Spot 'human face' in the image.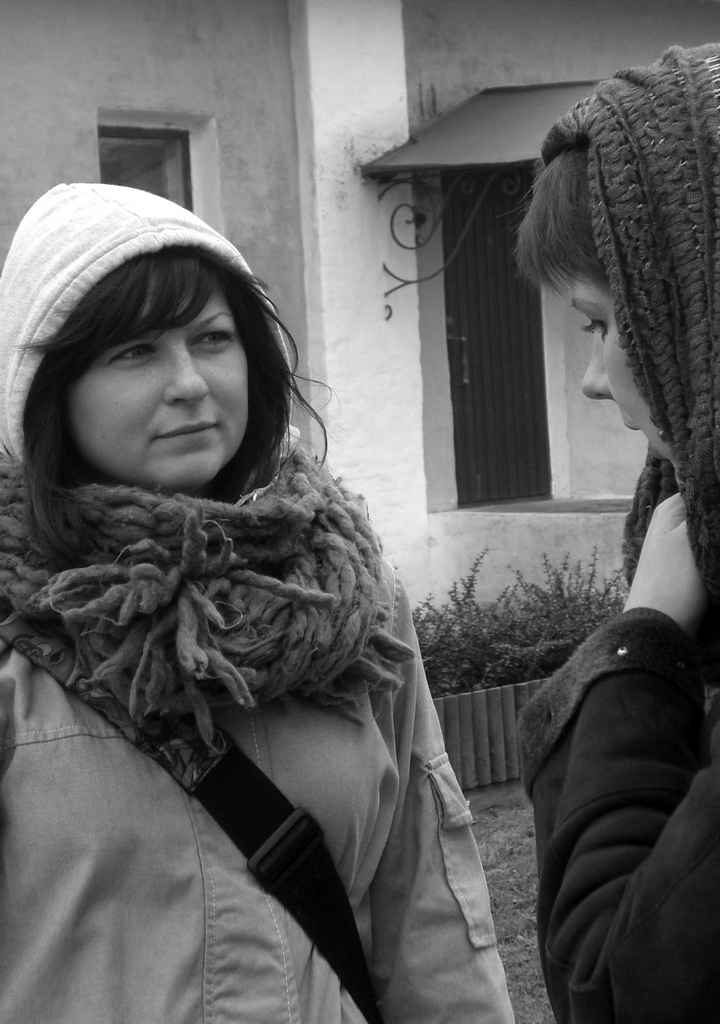
'human face' found at [x1=554, y1=269, x2=676, y2=475].
